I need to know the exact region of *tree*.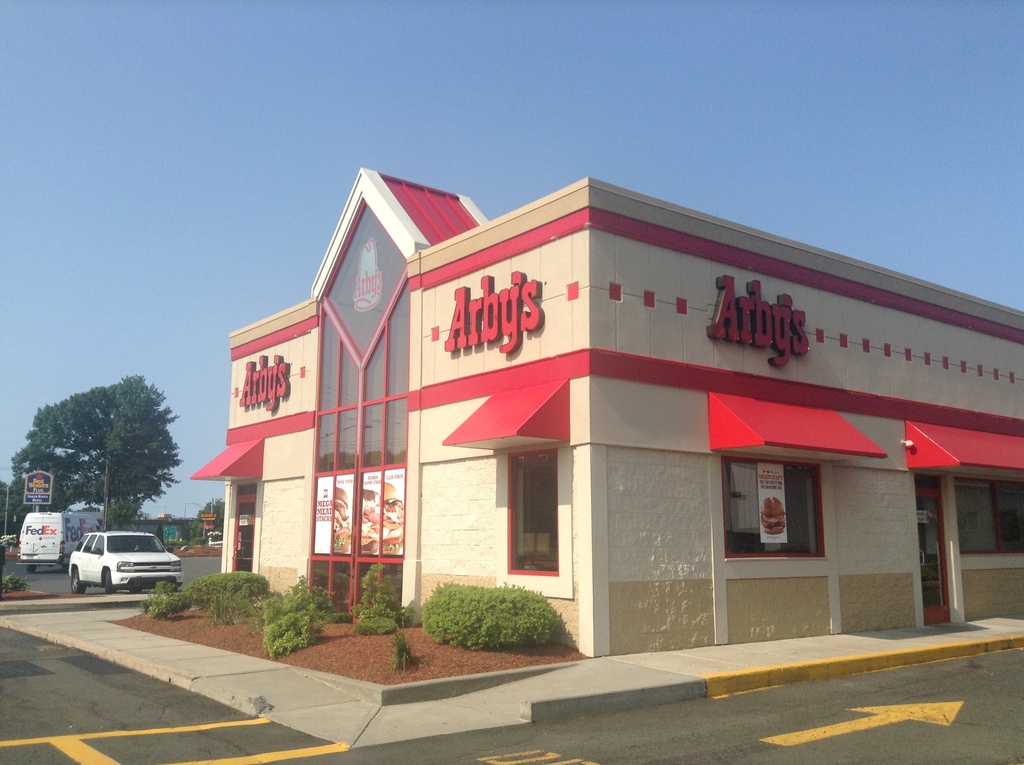
Region: box(27, 373, 178, 537).
